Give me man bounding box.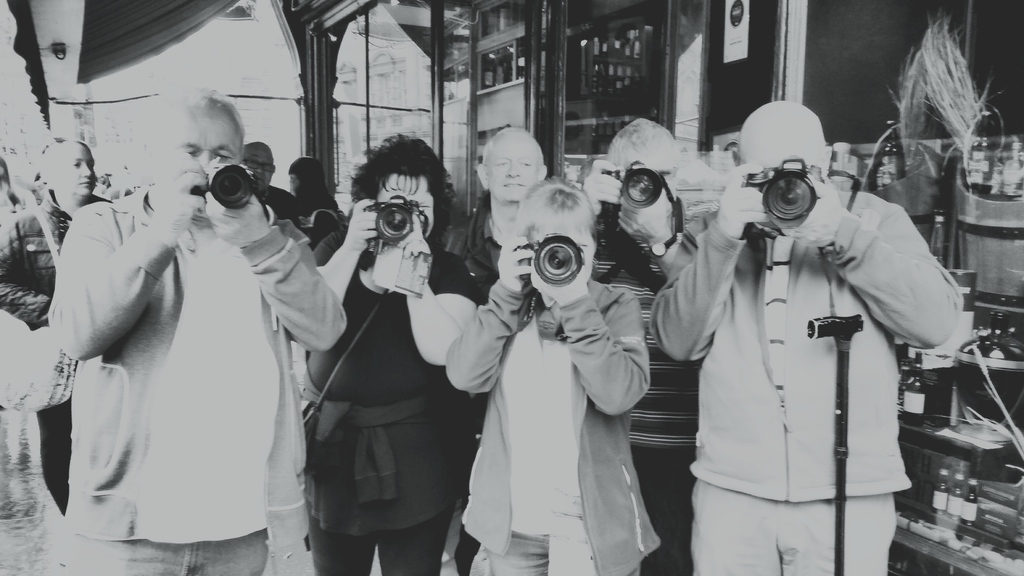
BBox(441, 126, 549, 575).
